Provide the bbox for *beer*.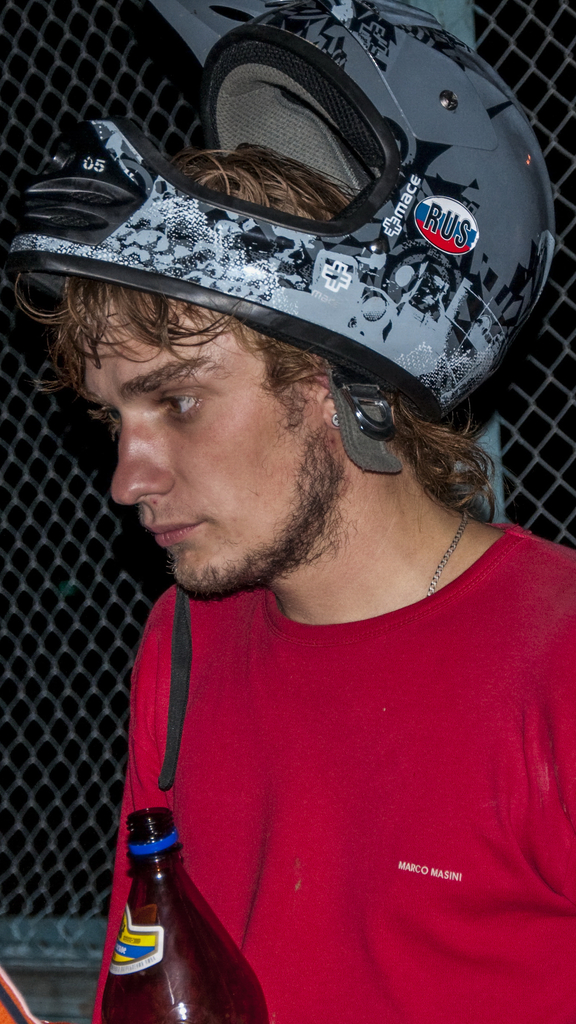
<box>96,801,275,1023</box>.
